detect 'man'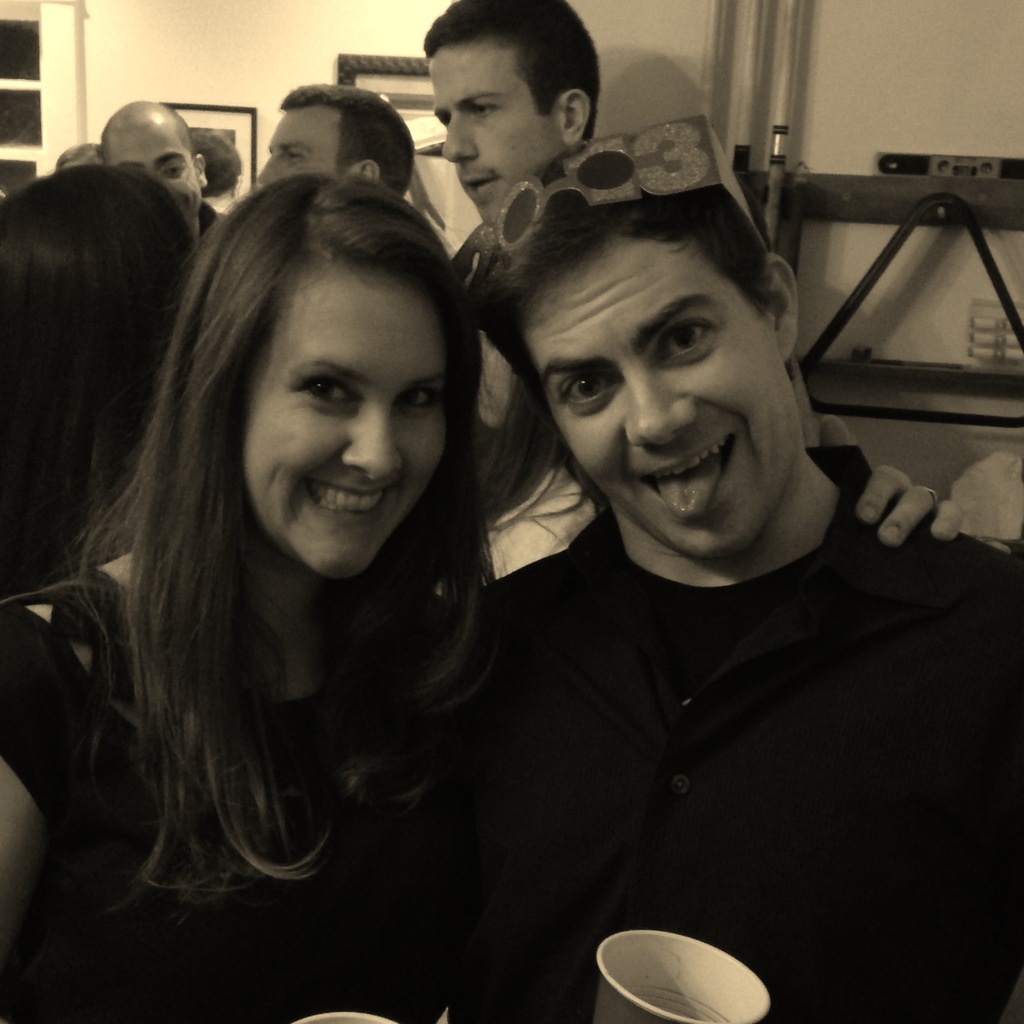
box=[289, 102, 980, 1007]
